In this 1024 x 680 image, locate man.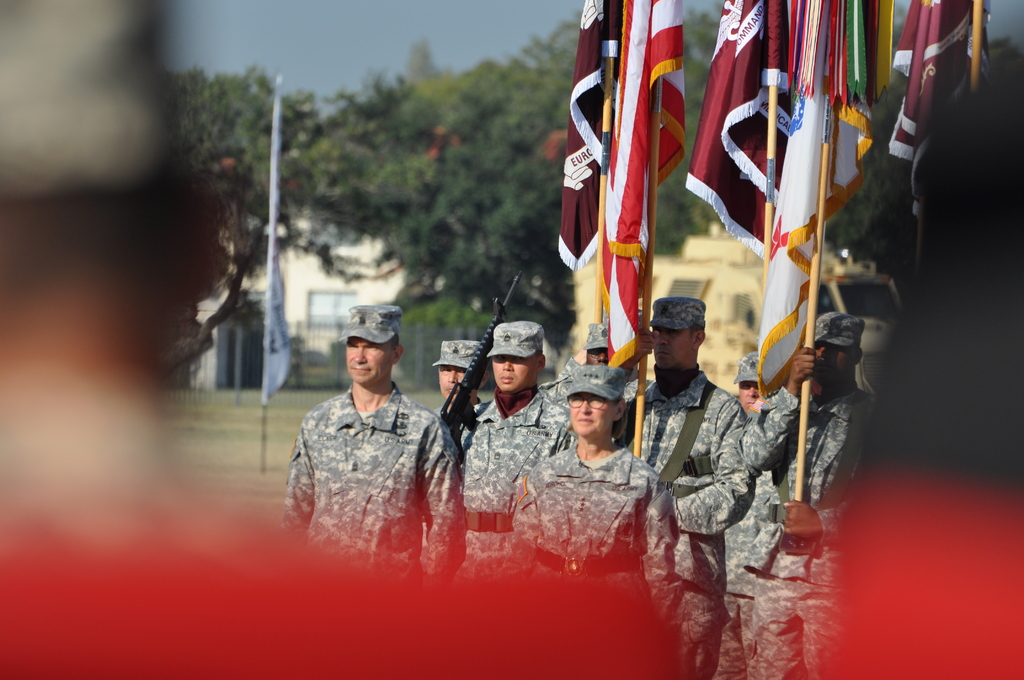
Bounding box: [726,353,771,679].
